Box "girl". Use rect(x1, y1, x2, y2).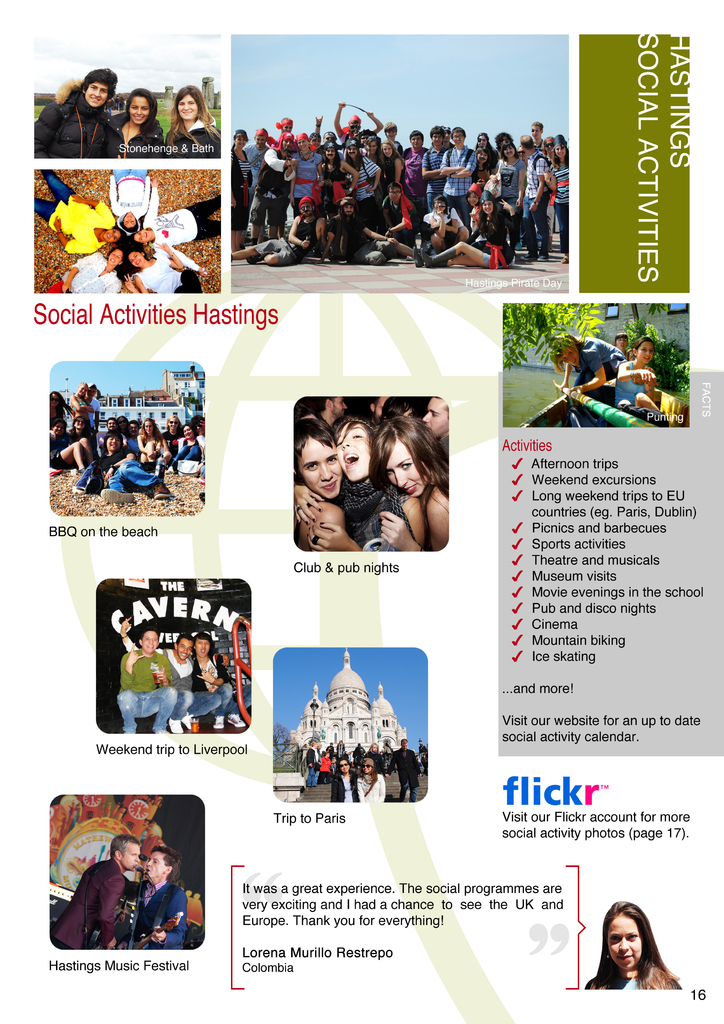
rect(172, 426, 211, 471).
